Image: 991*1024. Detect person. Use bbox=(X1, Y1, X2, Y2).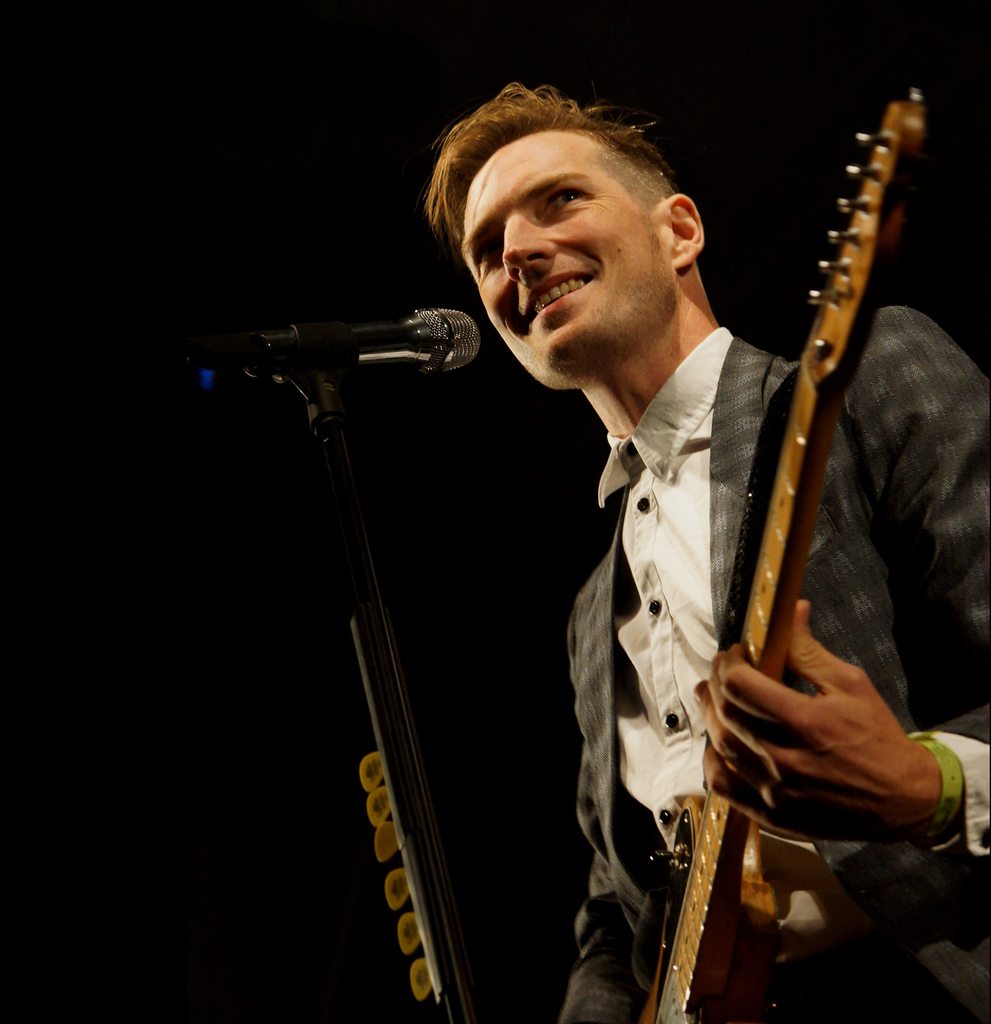
bbox=(428, 85, 990, 1023).
